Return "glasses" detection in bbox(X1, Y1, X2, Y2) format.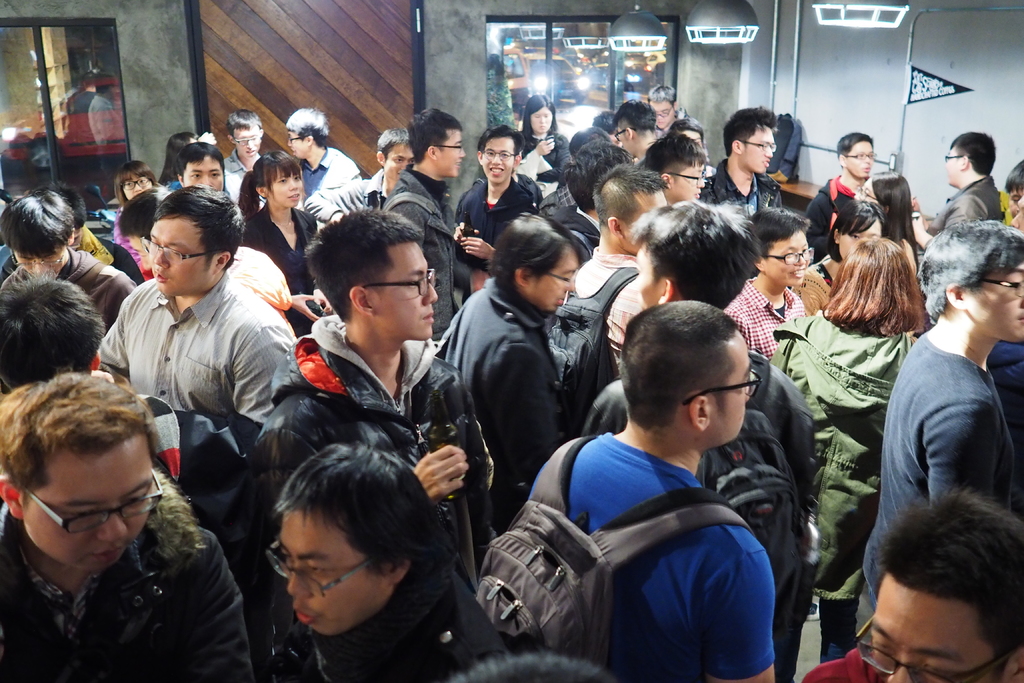
bbox(138, 235, 211, 265).
